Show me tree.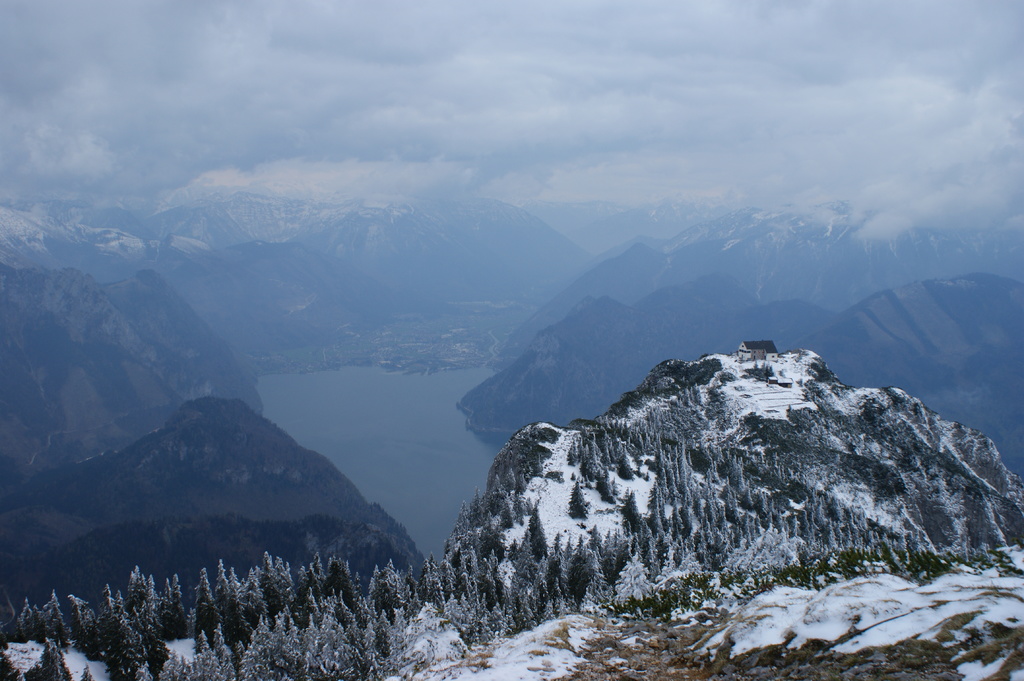
tree is here: bbox=[754, 364, 762, 376].
